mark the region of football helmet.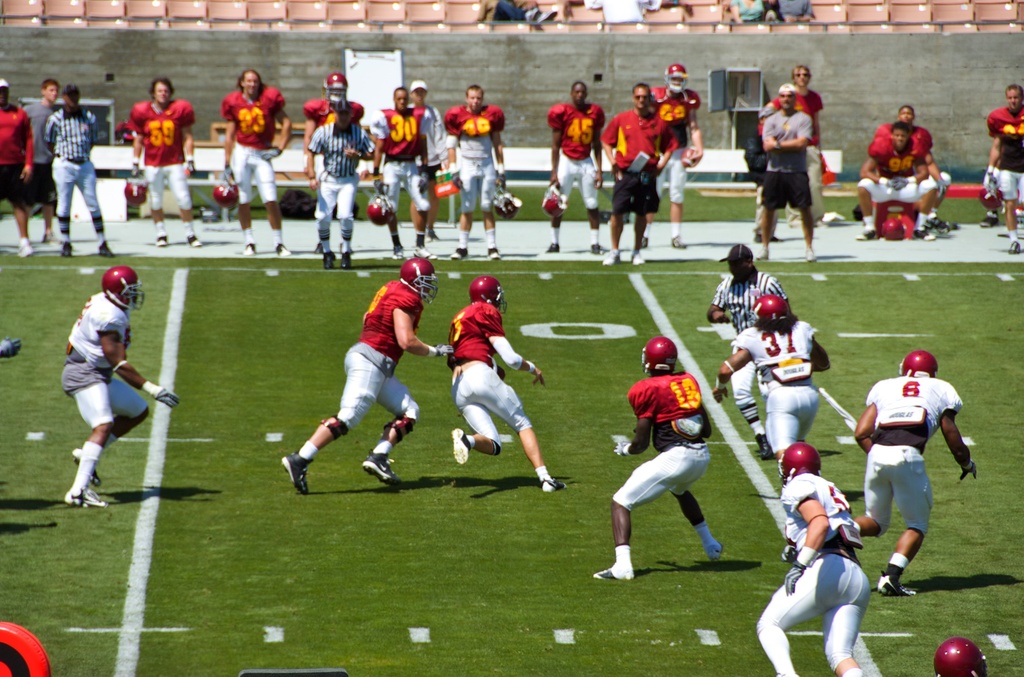
Region: 214, 177, 249, 216.
